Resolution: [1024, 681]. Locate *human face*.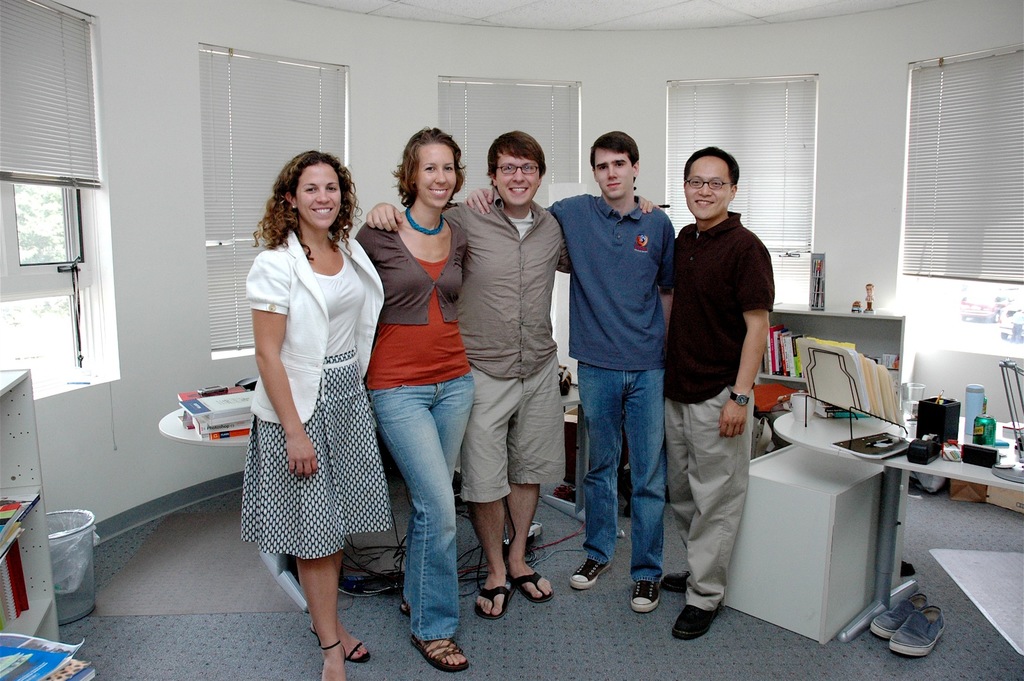
region(490, 157, 540, 209).
